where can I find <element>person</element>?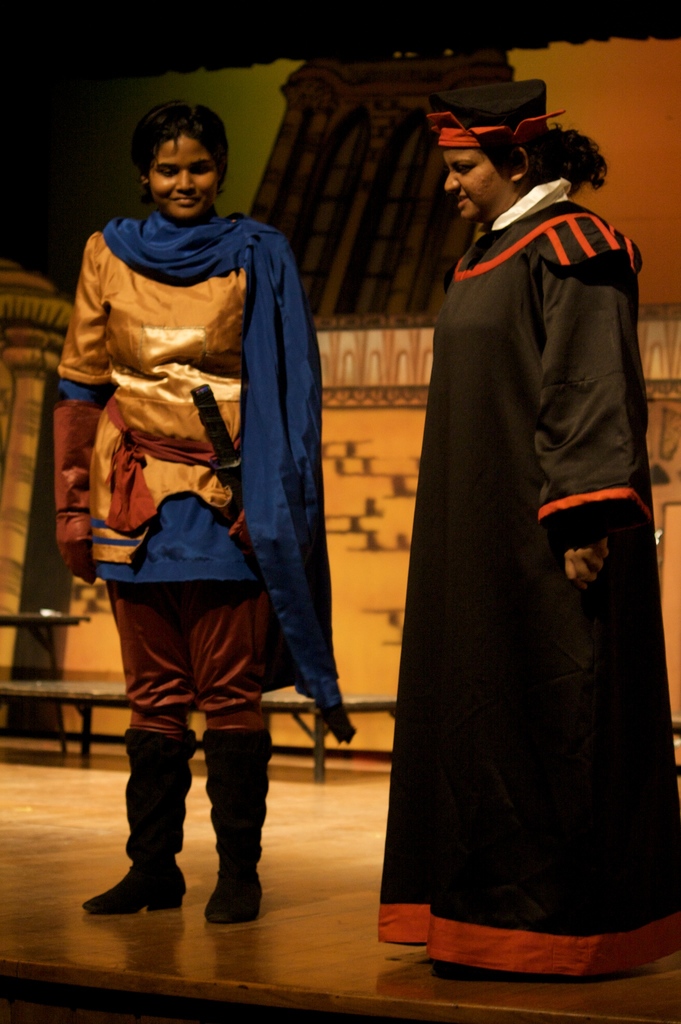
You can find it at [371,75,680,975].
